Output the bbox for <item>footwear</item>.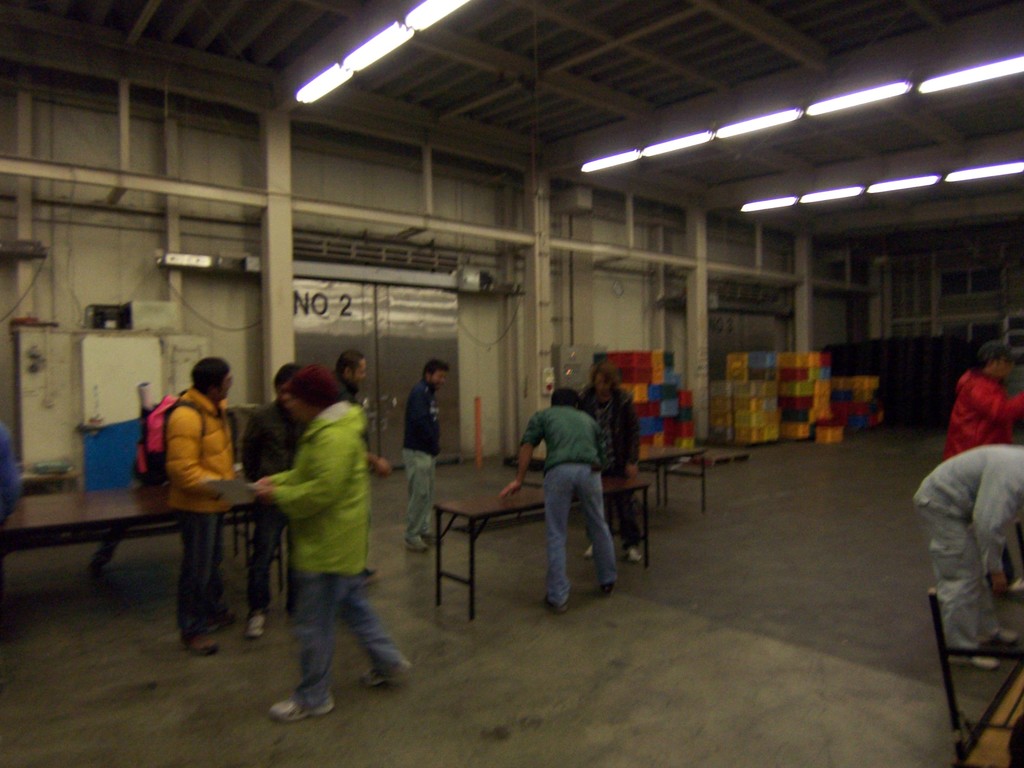
(x1=277, y1=689, x2=328, y2=723).
